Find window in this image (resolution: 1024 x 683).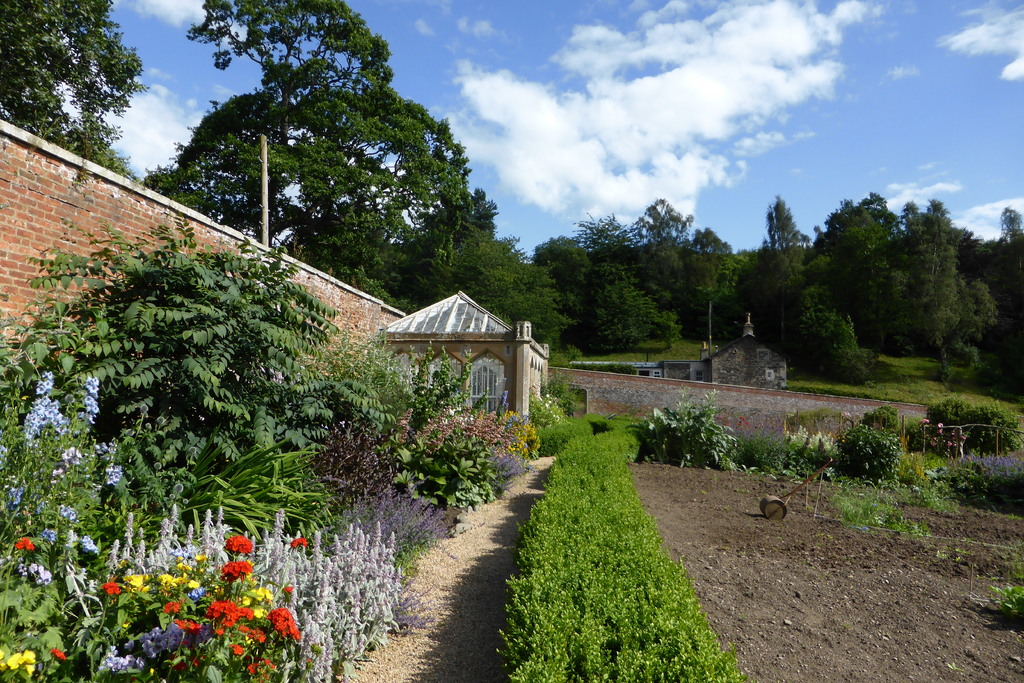
detection(653, 371, 660, 379).
